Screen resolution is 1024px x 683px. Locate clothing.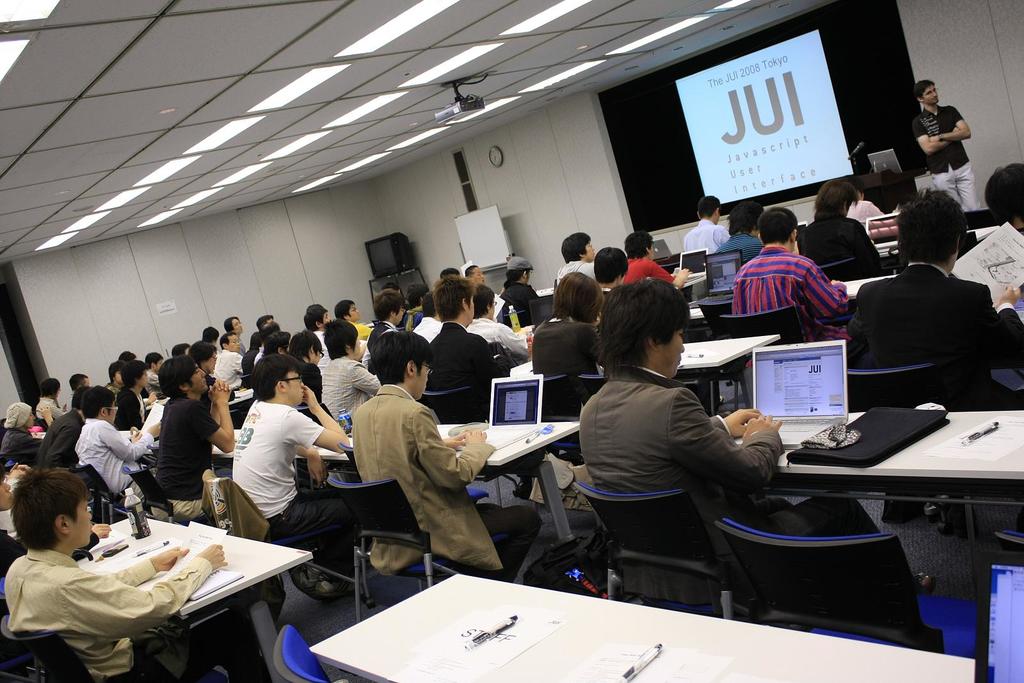
628, 253, 675, 285.
